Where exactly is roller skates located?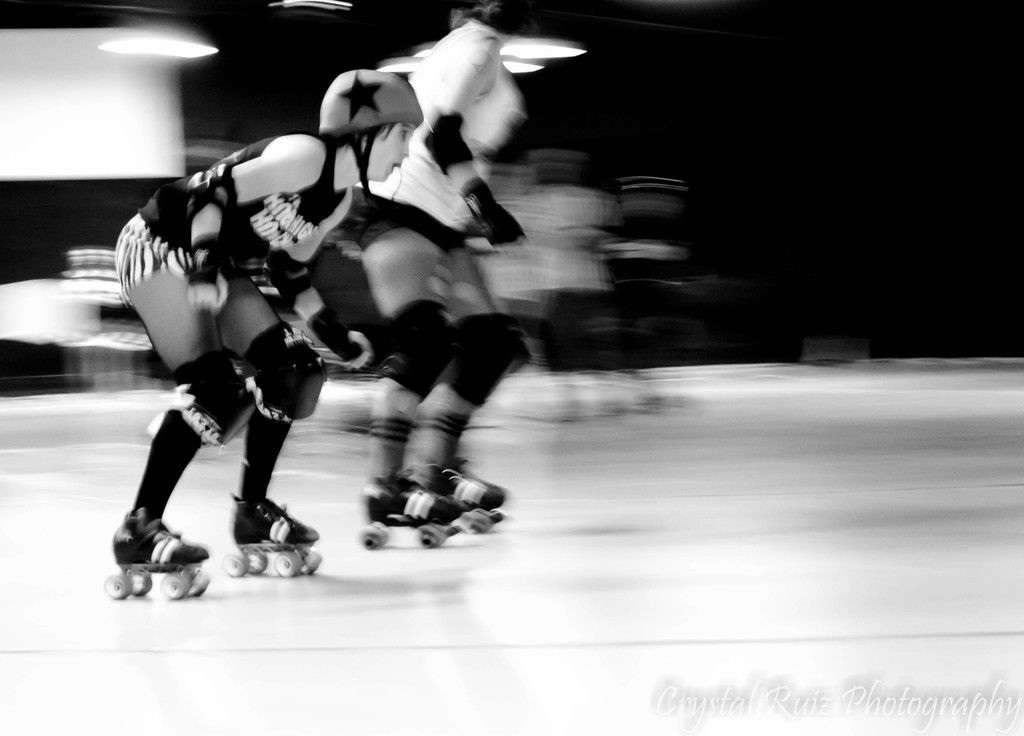
Its bounding box is 220:489:324:580.
